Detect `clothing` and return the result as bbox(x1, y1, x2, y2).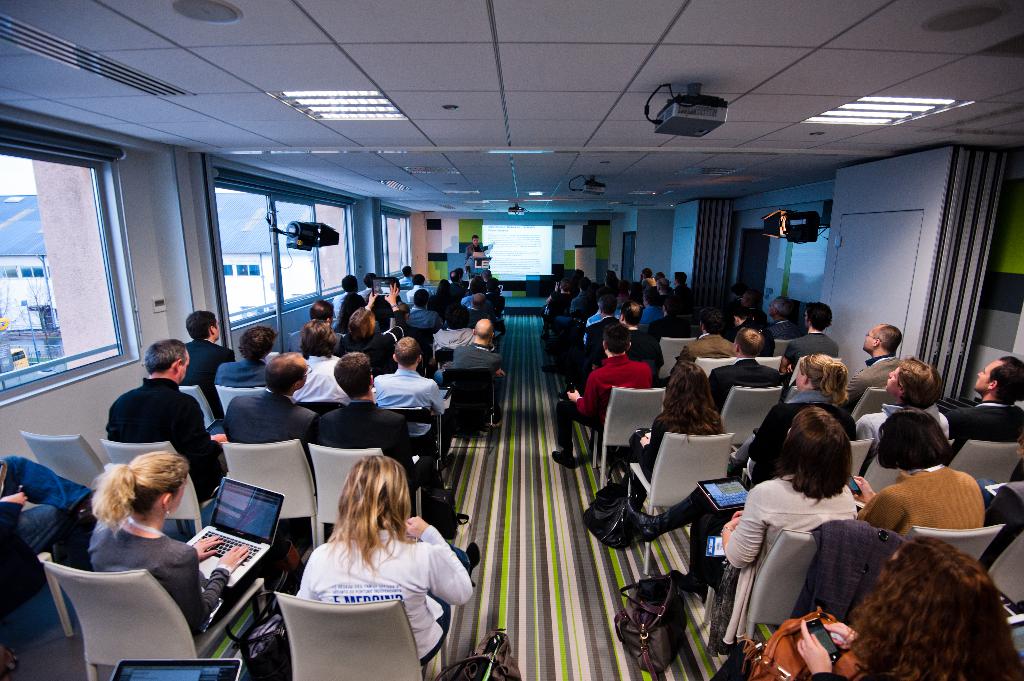
bbox(638, 303, 669, 332).
